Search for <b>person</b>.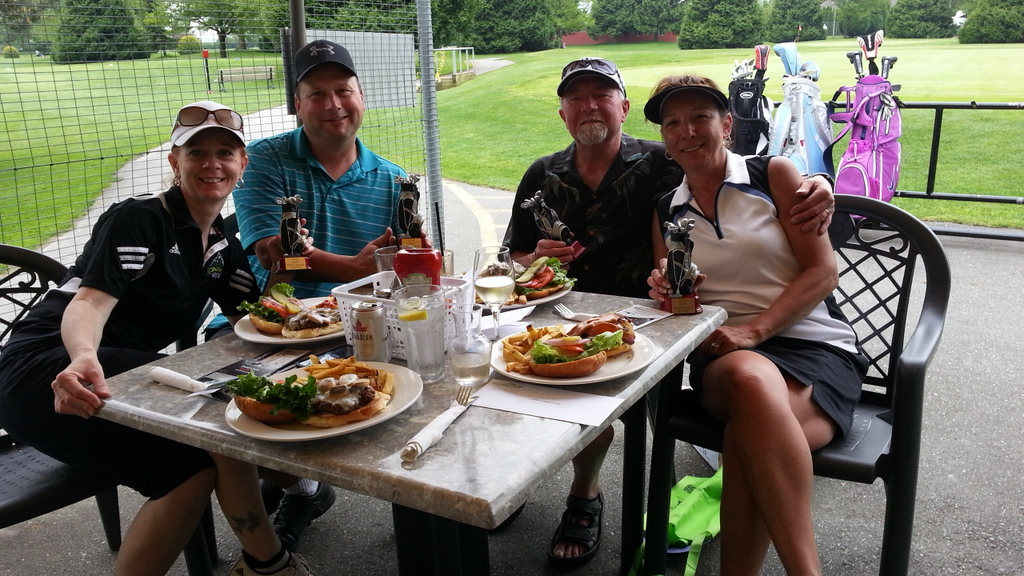
Found at select_region(646, 72, 872, 575).
